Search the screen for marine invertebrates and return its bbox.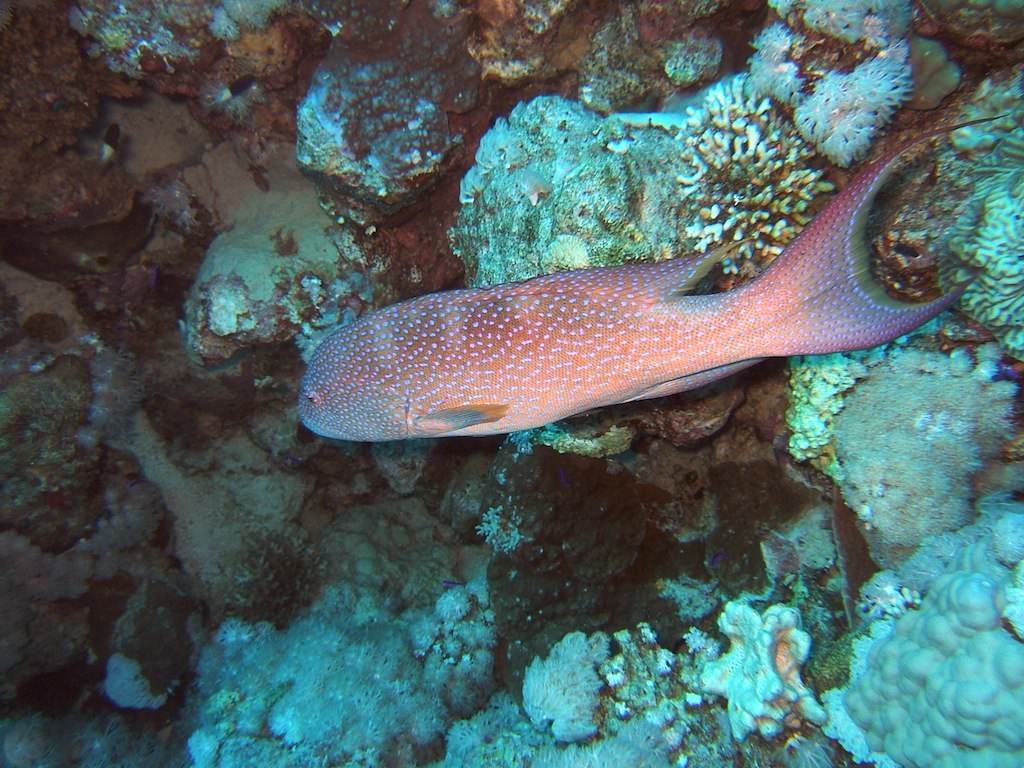
Found: box(692, 587, 837, 744).
